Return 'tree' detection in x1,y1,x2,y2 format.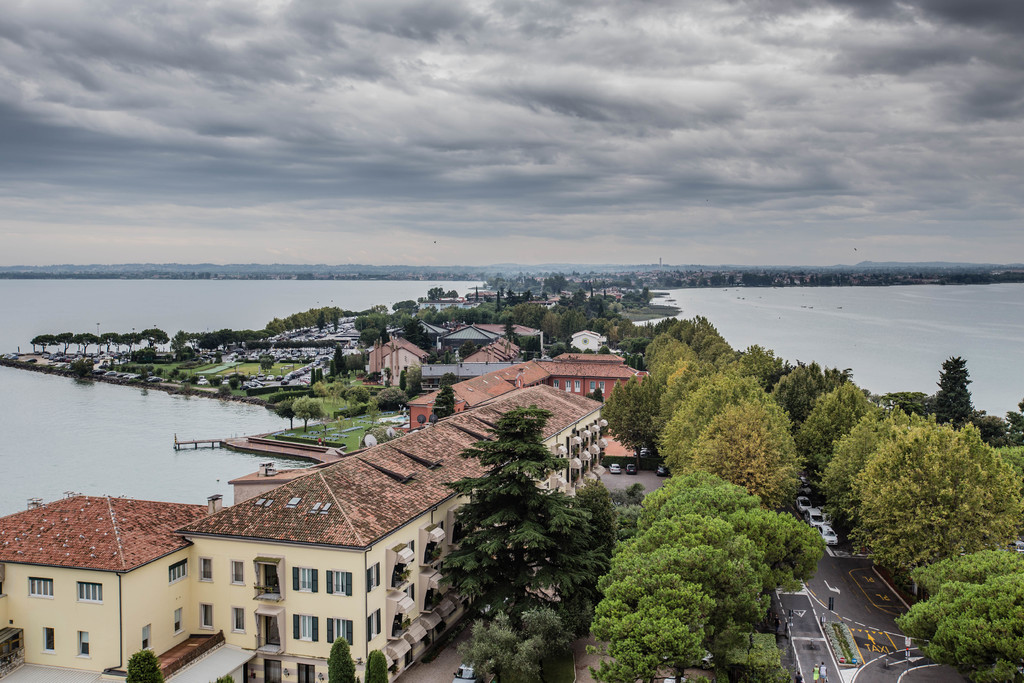
383,368,396,383.
